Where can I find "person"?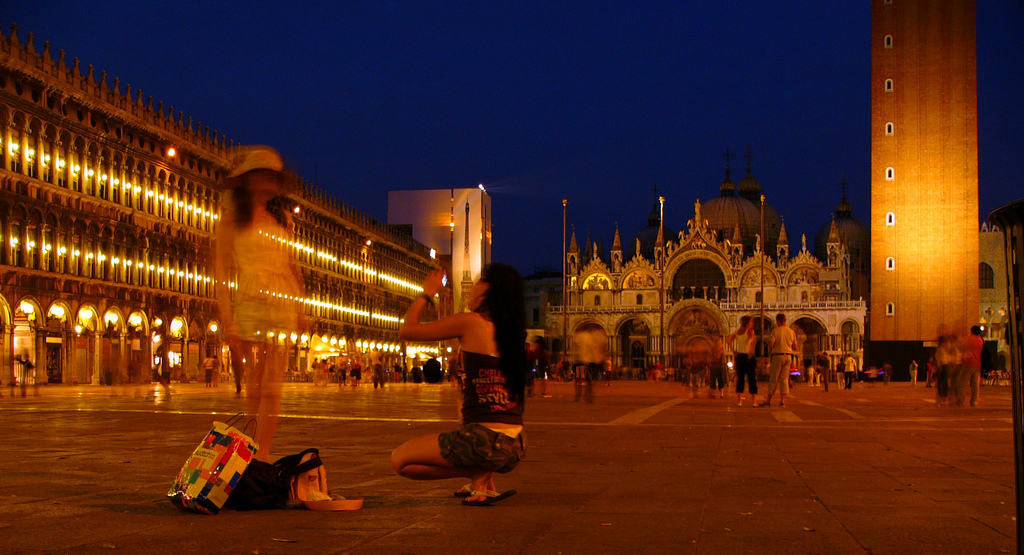
You can find it at region(819, 351, 828, 392).
